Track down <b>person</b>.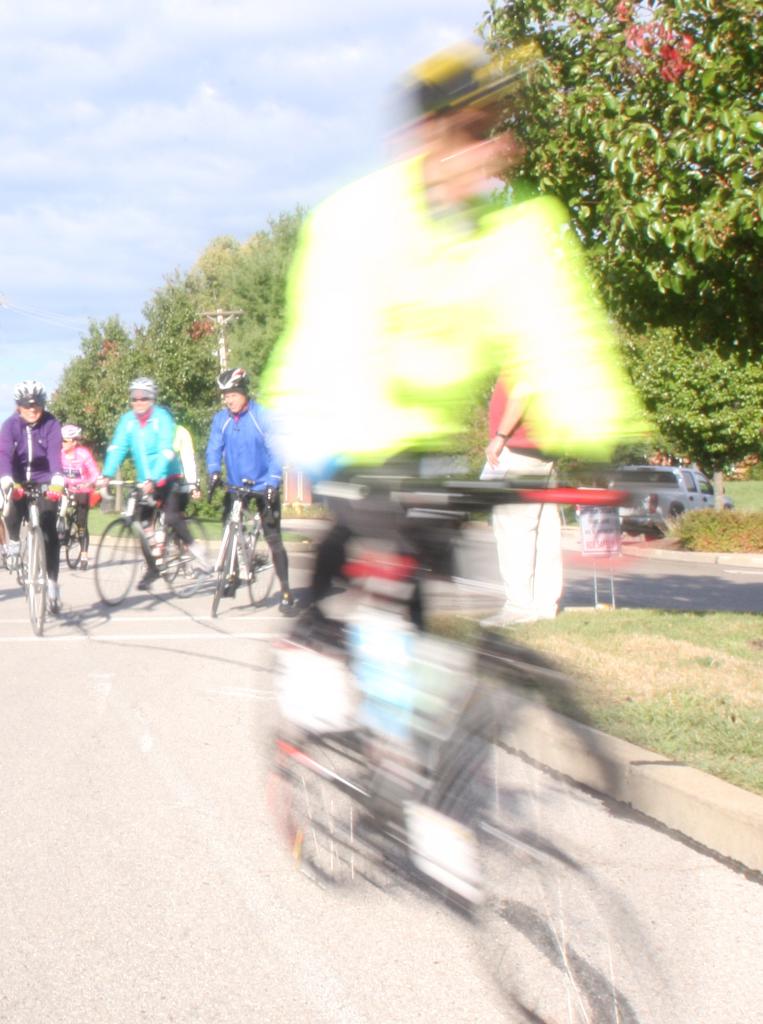
Tracked to detection(63, 424, 99, 566).
